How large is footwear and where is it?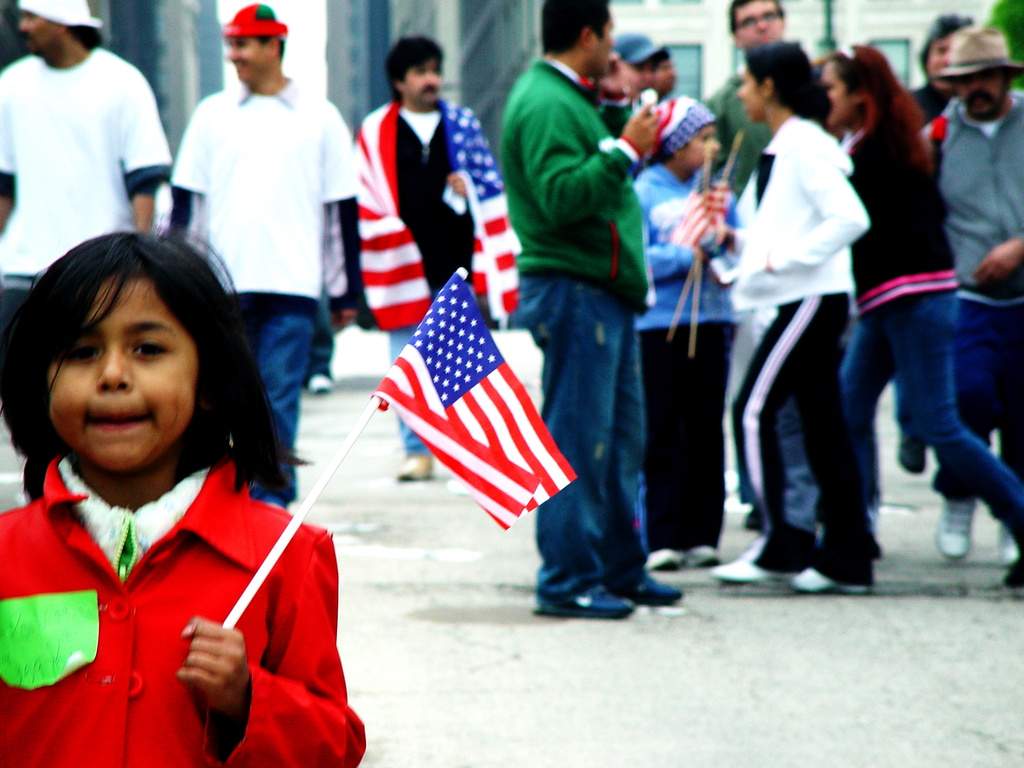
Bounding box: {"left": 683, "top": 547, "right": 723, "bottom": 566}.
